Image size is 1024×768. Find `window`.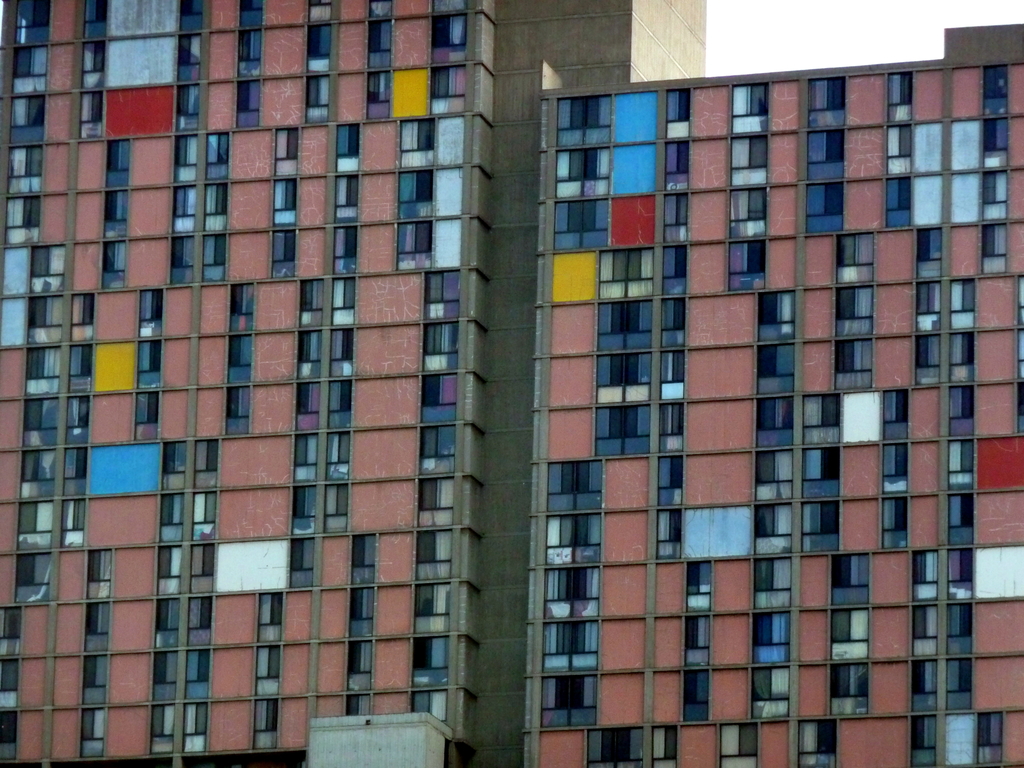
l=545, t=467, r=601, b=512.
